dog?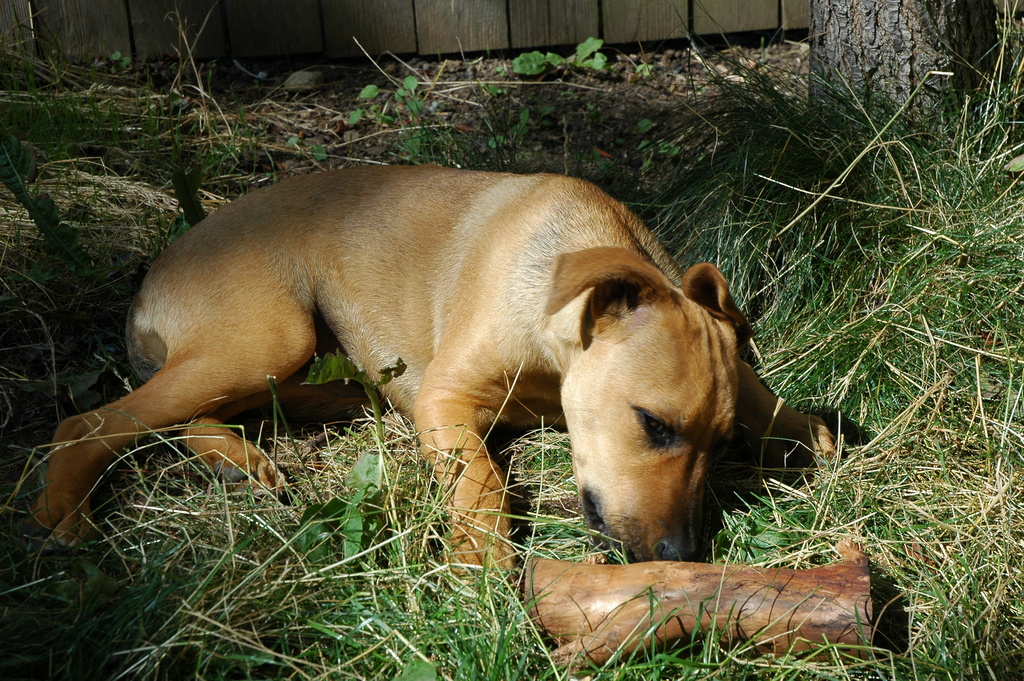
28/163/838/610
